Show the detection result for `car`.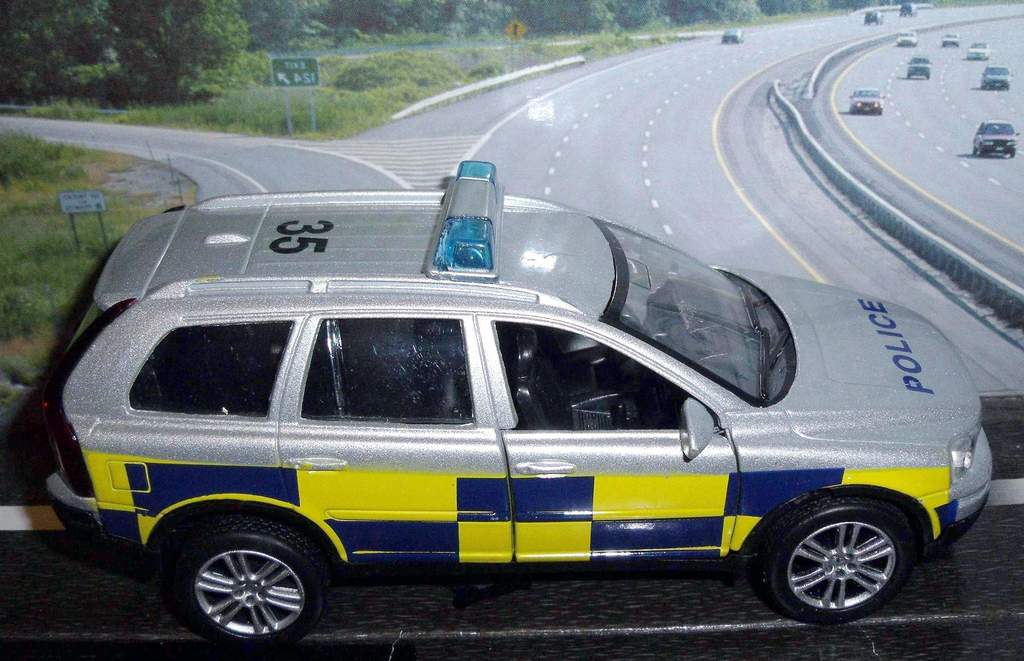
44, 160, 995, 652.
